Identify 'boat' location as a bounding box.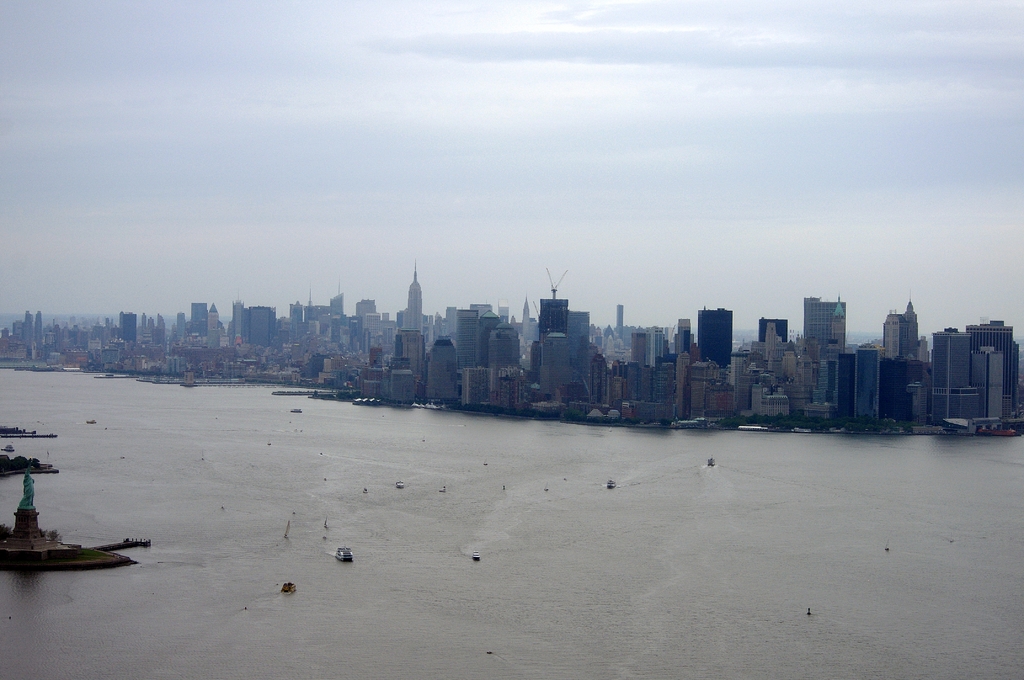
bbox=[282, 584, 296, 592].
